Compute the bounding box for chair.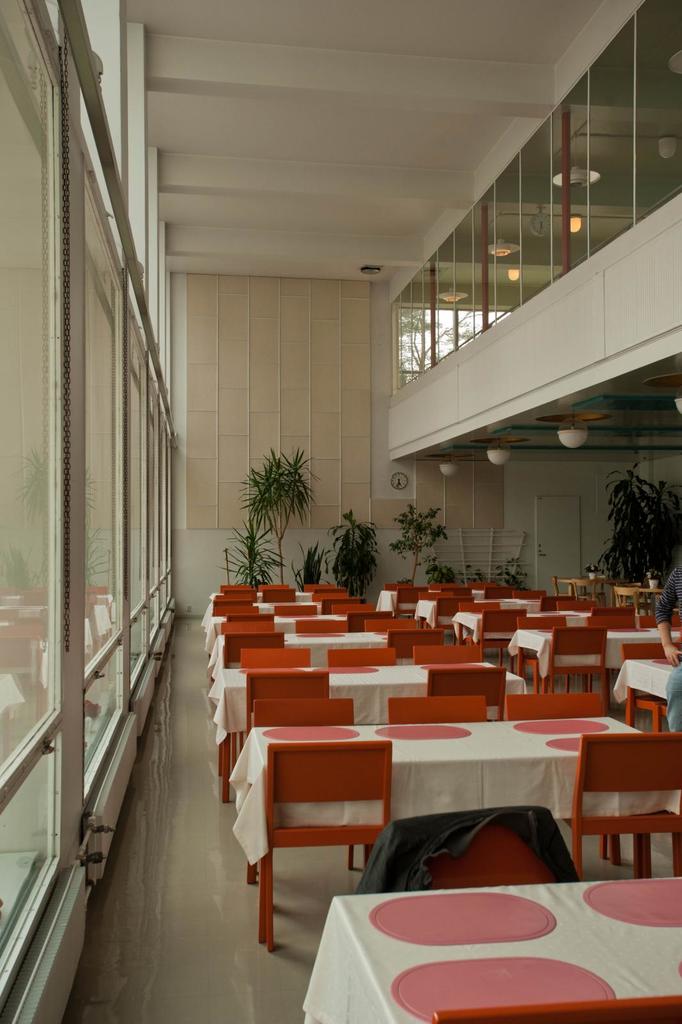
bbox(439, 596, 477, 630).
